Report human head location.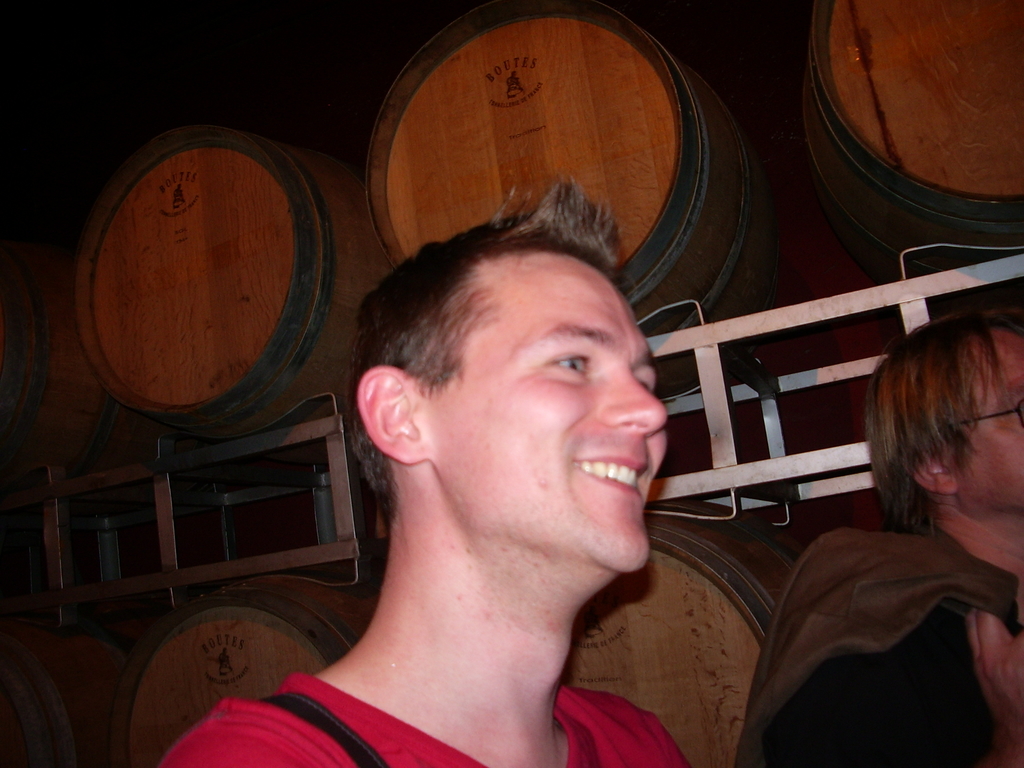
Report: x1=872 y1=315 x2=1023 y2=506.
